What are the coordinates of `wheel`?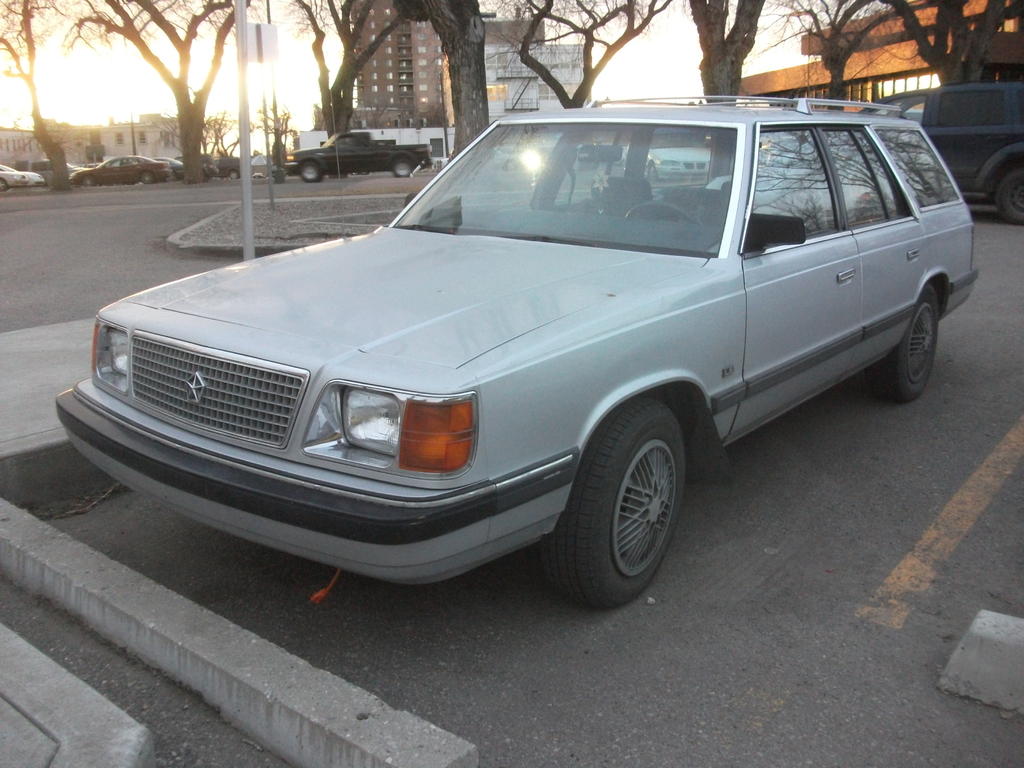
region(294, 161, 324, 181).
